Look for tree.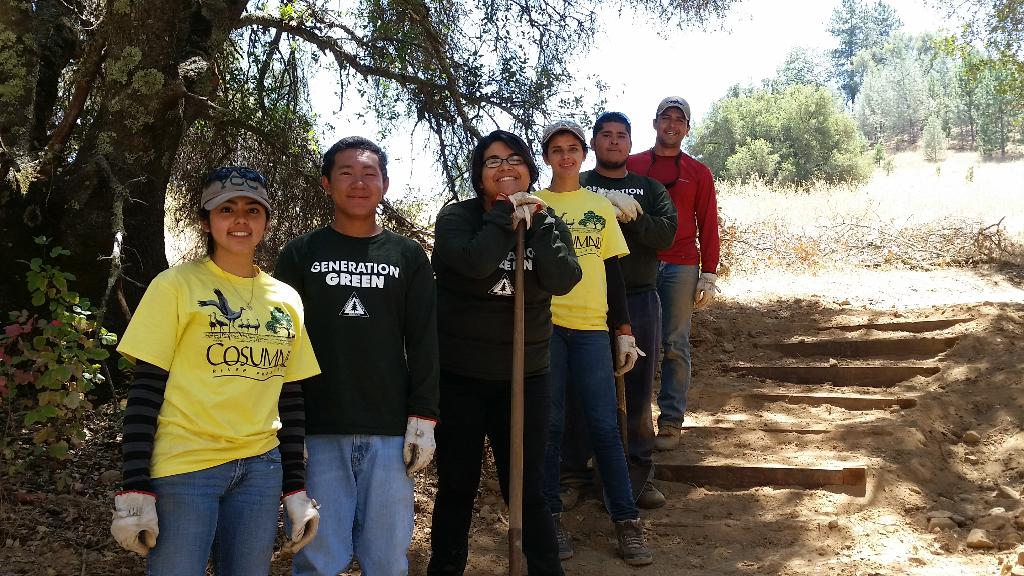
Found: 868/124/889/168.
